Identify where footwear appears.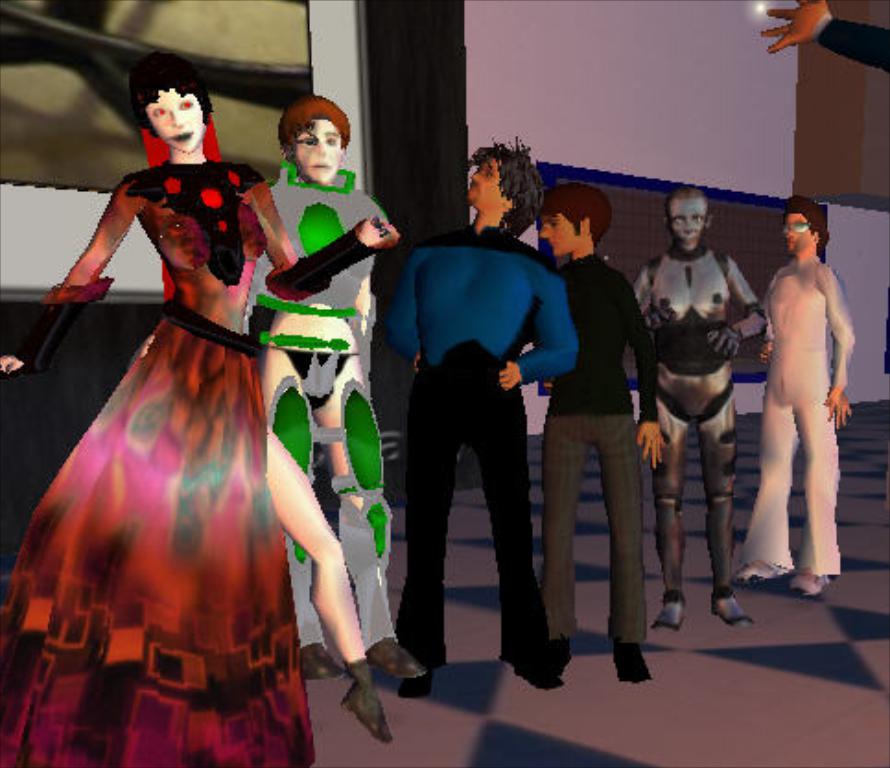
Appears at bbox=(544, 639, 580, 667).
